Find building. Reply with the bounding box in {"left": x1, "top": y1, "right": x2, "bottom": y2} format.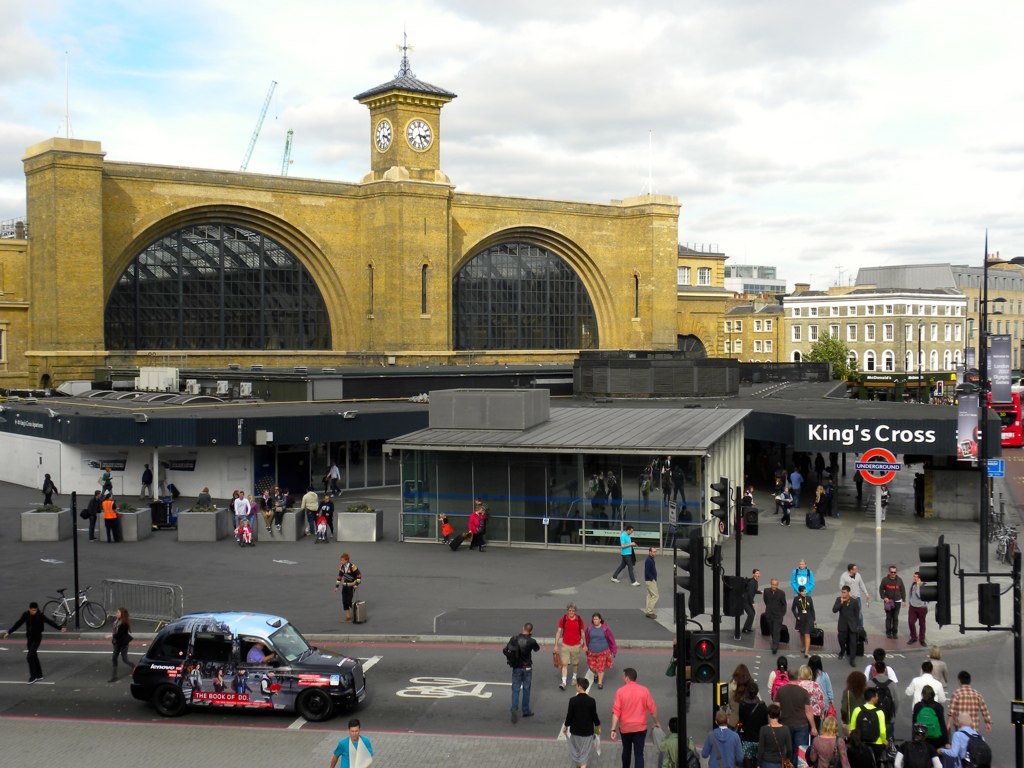
{"left": 674, "top": 254, "right": 1023, "bottom": 397}.
